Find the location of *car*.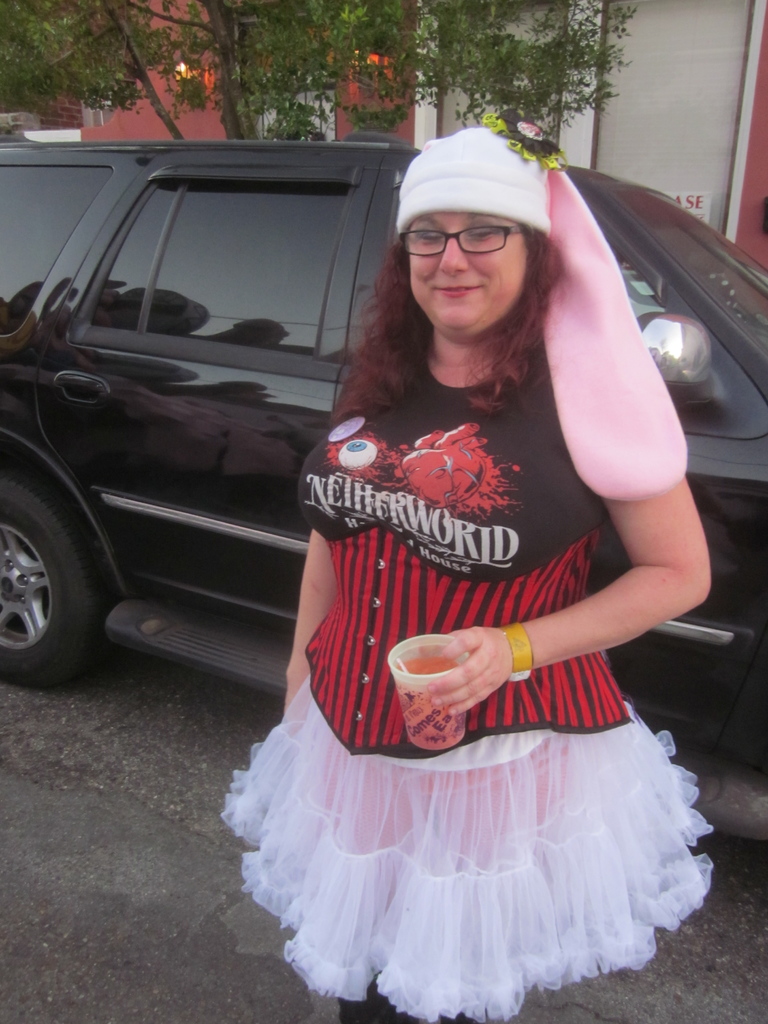
Location: [0,135,767,849].
